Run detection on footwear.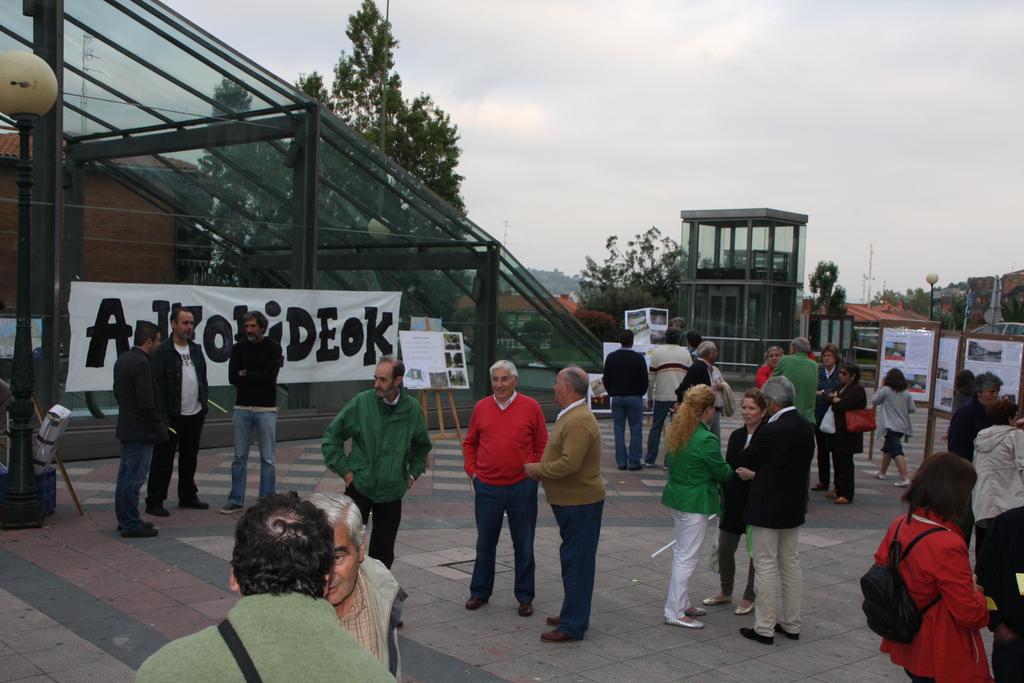
Result: x1=225 y1=503 x2=248 y2=514.
